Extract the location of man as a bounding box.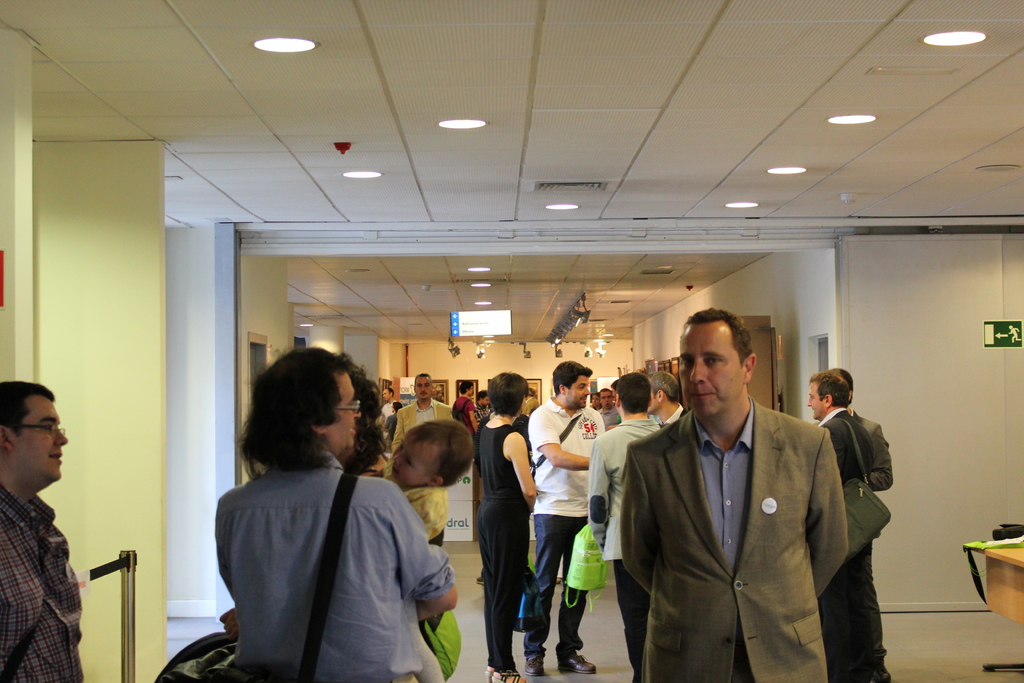
216, 345, 452, 682.
